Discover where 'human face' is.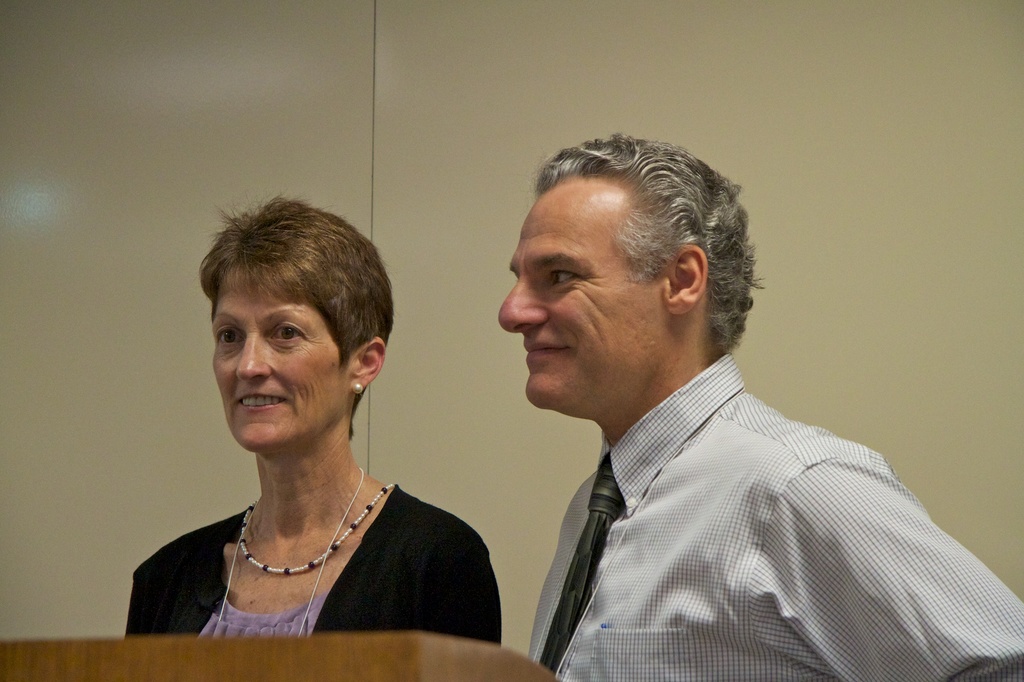
Discovered at detection(500, 199, 659, 415).
